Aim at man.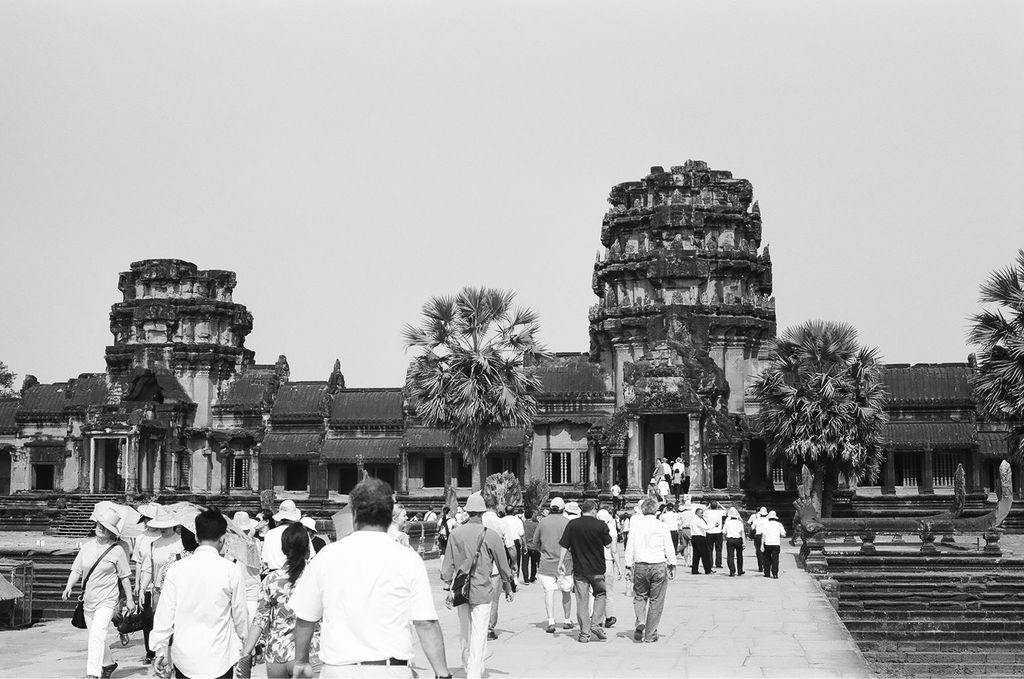
Aimed at <region>253, 498, 319, 572</region>.
